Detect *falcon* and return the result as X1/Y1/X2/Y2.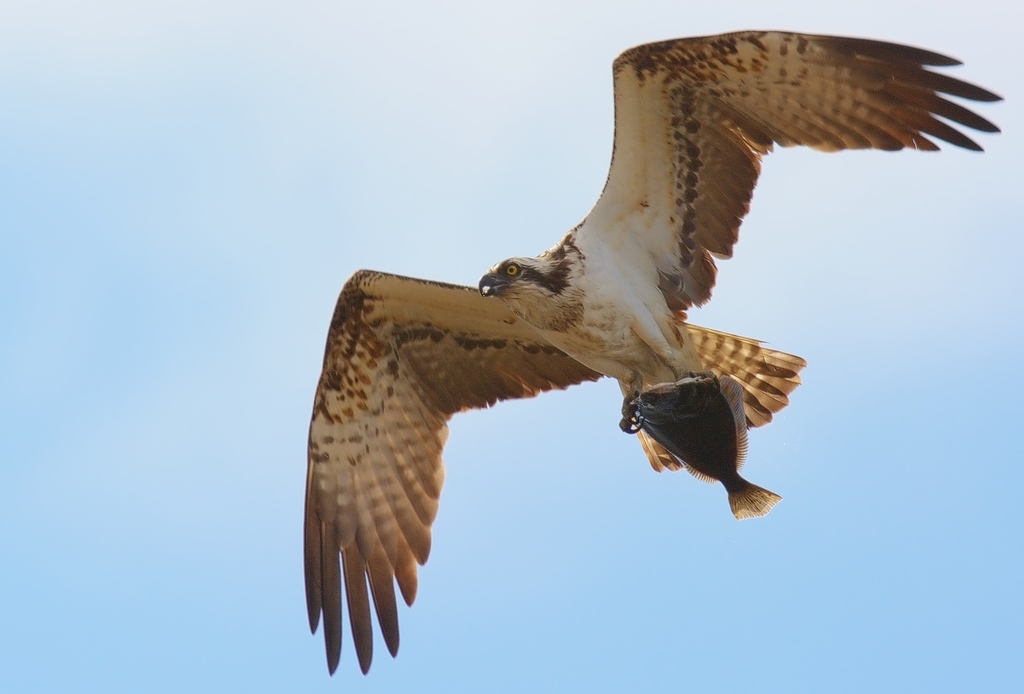
294/22/1009/682.
